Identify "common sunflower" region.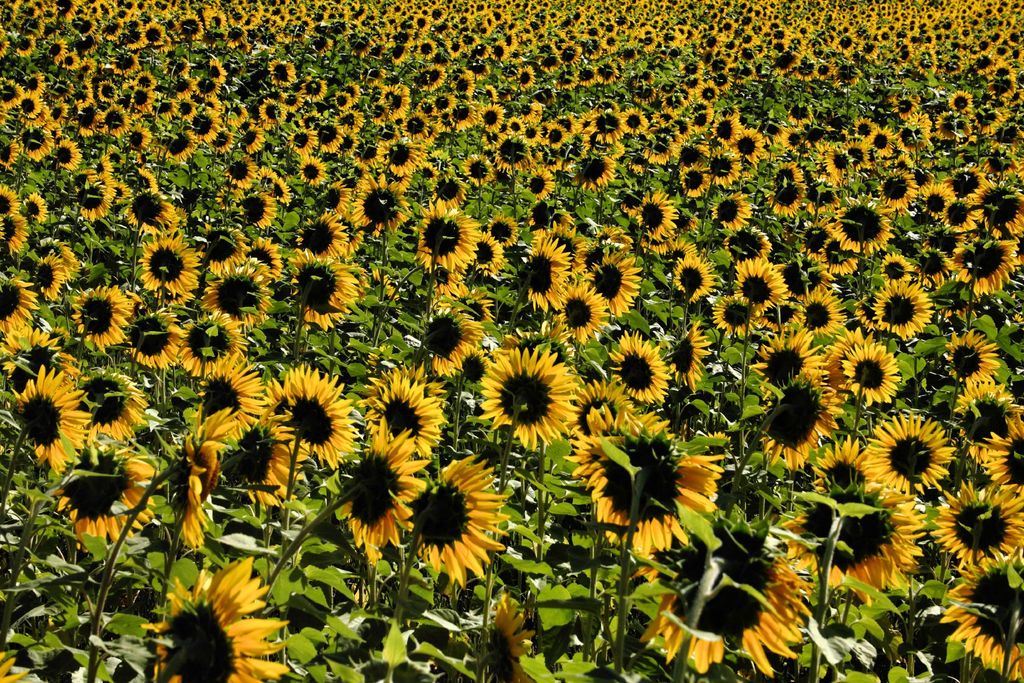
Region: <box>188,314,266,378</box>.
